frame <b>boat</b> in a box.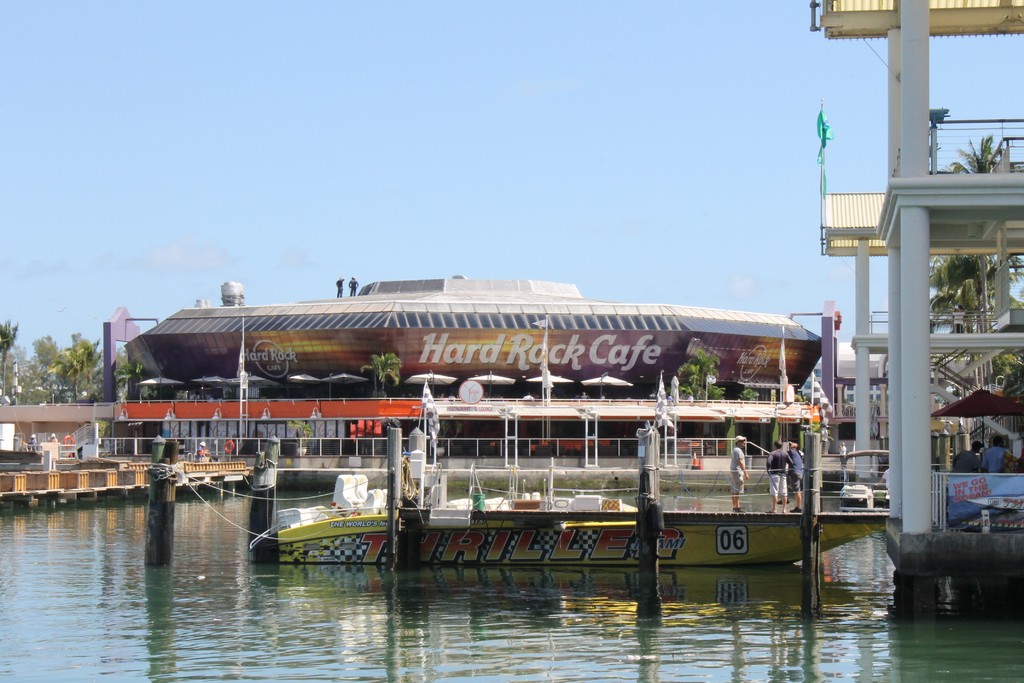
<region>244, 377, 889, 569</region>.
